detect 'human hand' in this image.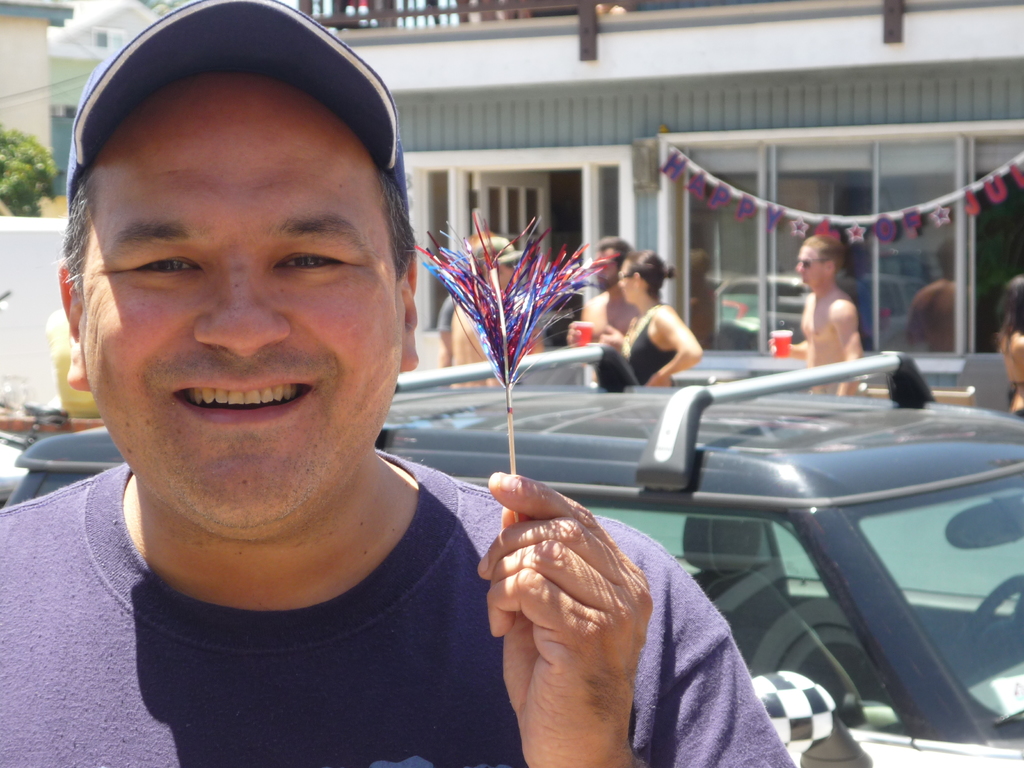
Detection: region(567, 316, 582, 347).
